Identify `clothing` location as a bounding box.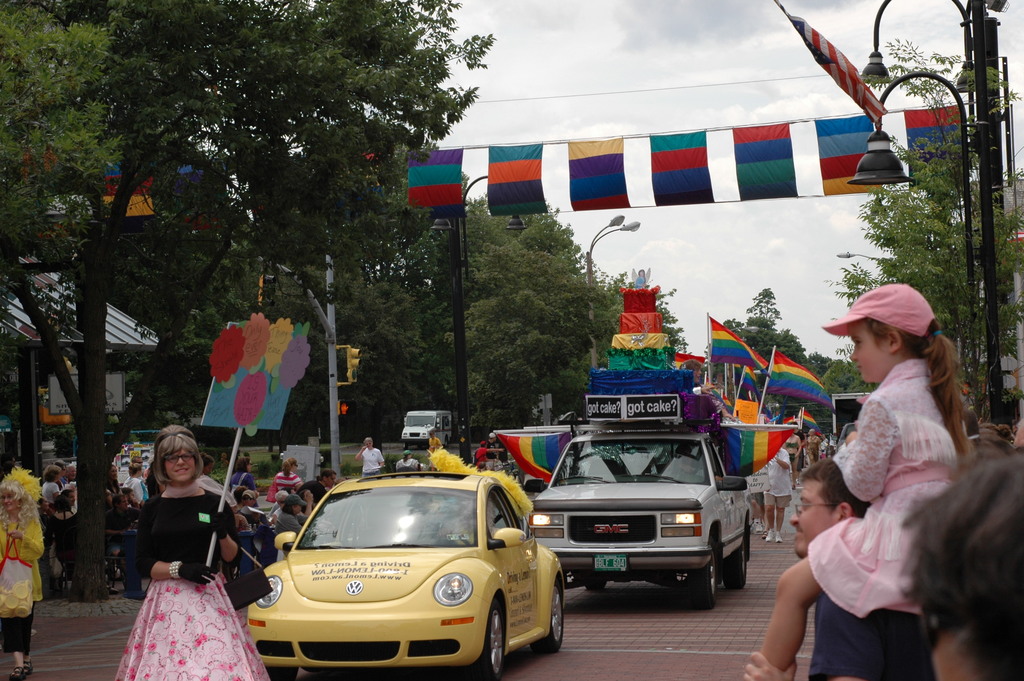
749 463 763 500.
